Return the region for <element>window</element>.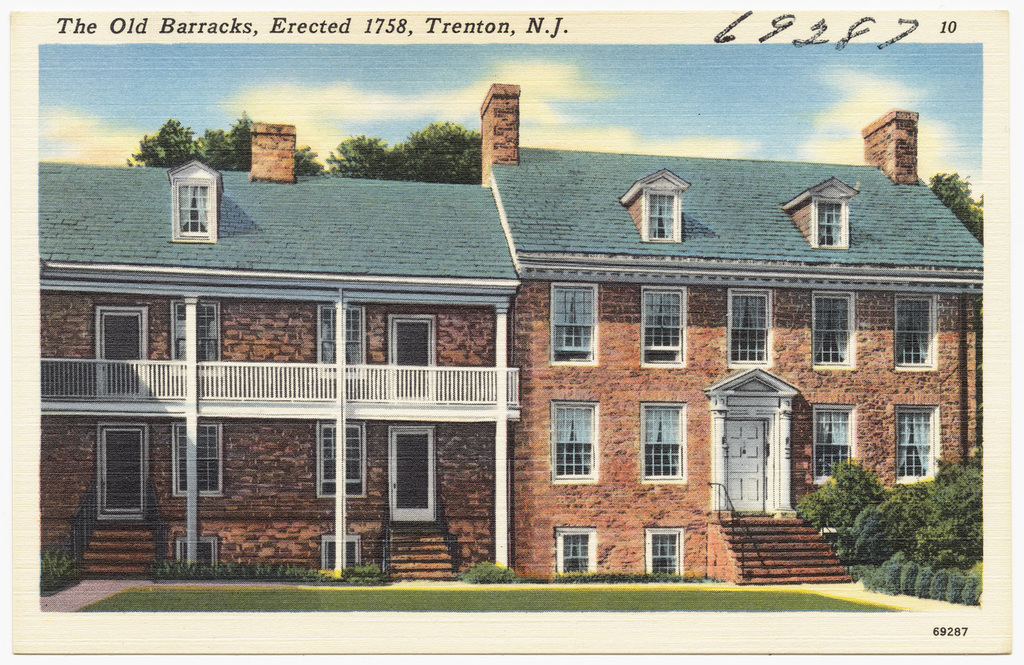
box=[322, 535, 356, 573].
